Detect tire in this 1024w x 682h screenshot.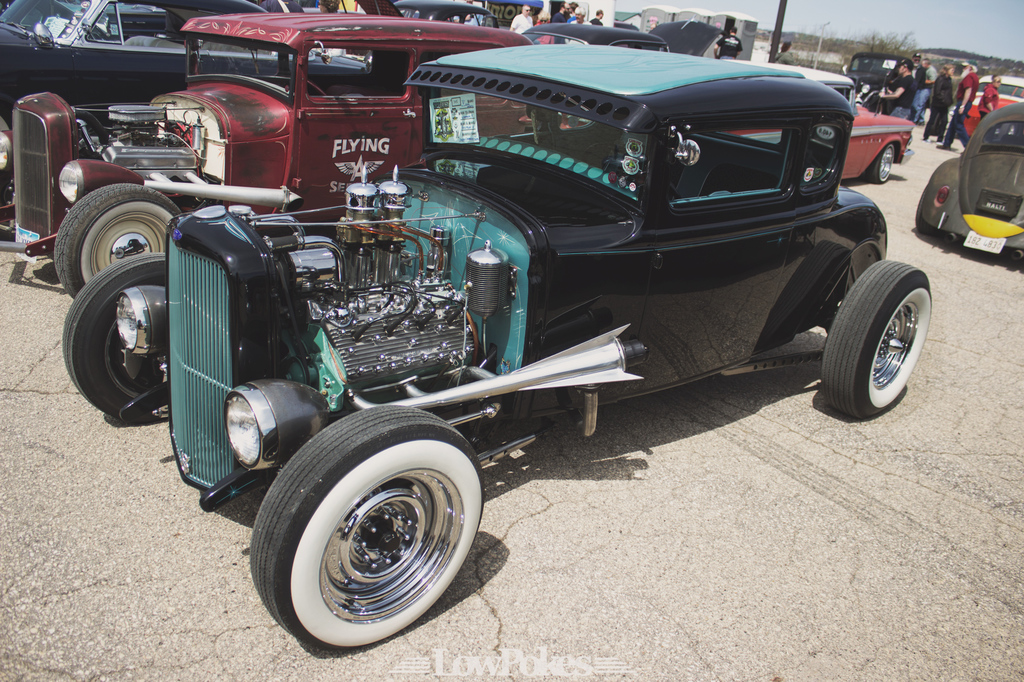
Detection: [left=53, top=185, right=182, bottom=296].
